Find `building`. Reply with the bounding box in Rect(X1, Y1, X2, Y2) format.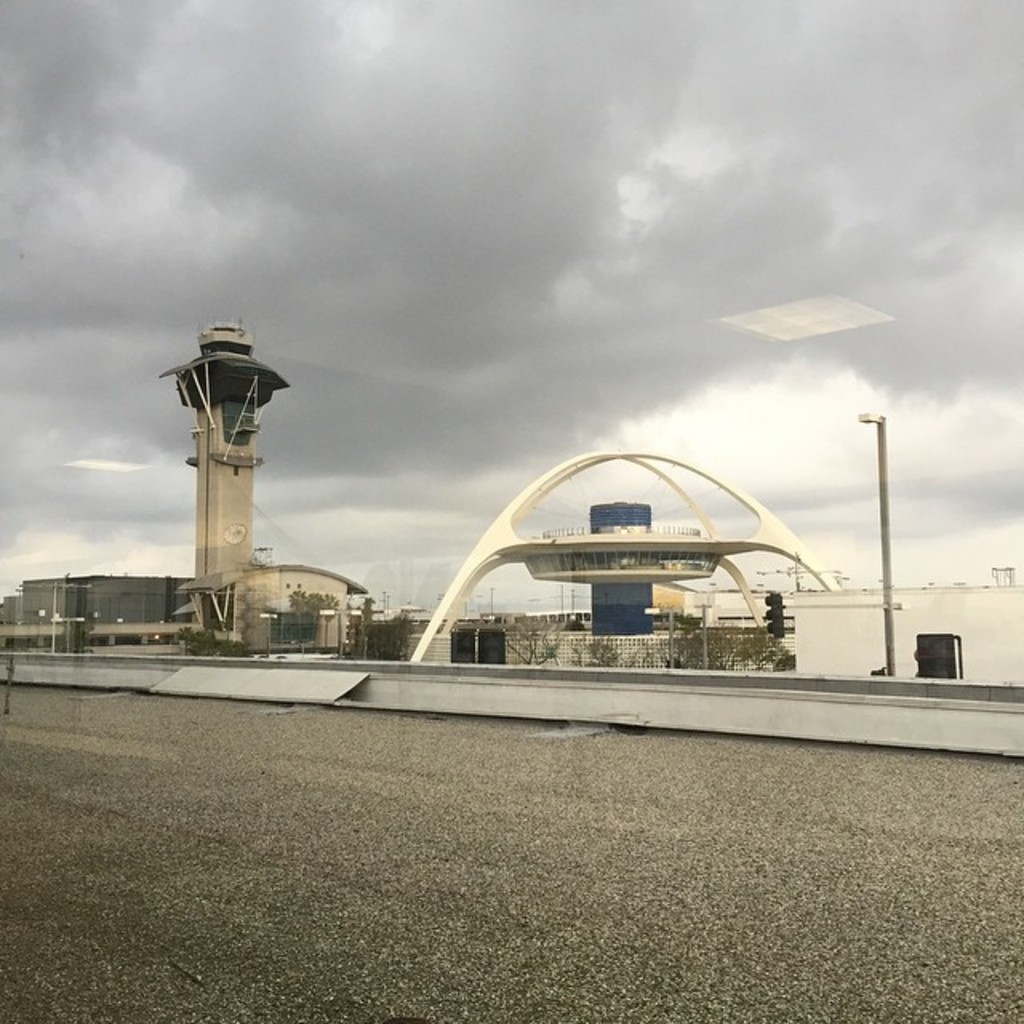
Rect(192, 318, 370, 648).
